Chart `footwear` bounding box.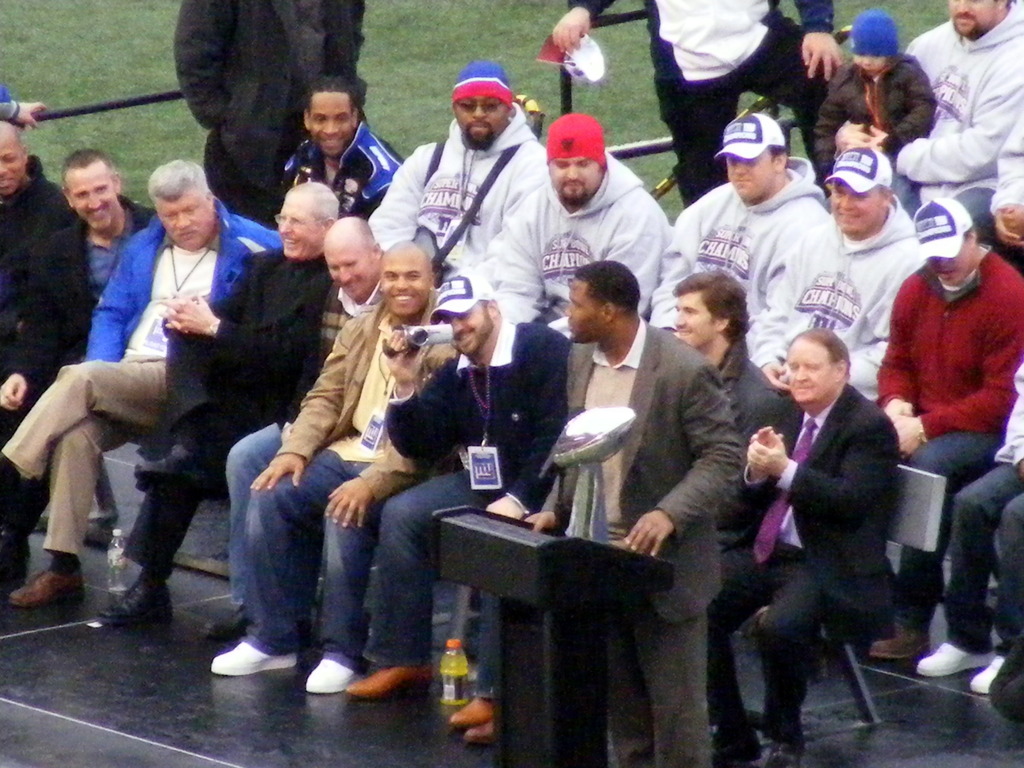
Charted: 214/638/301/676.
